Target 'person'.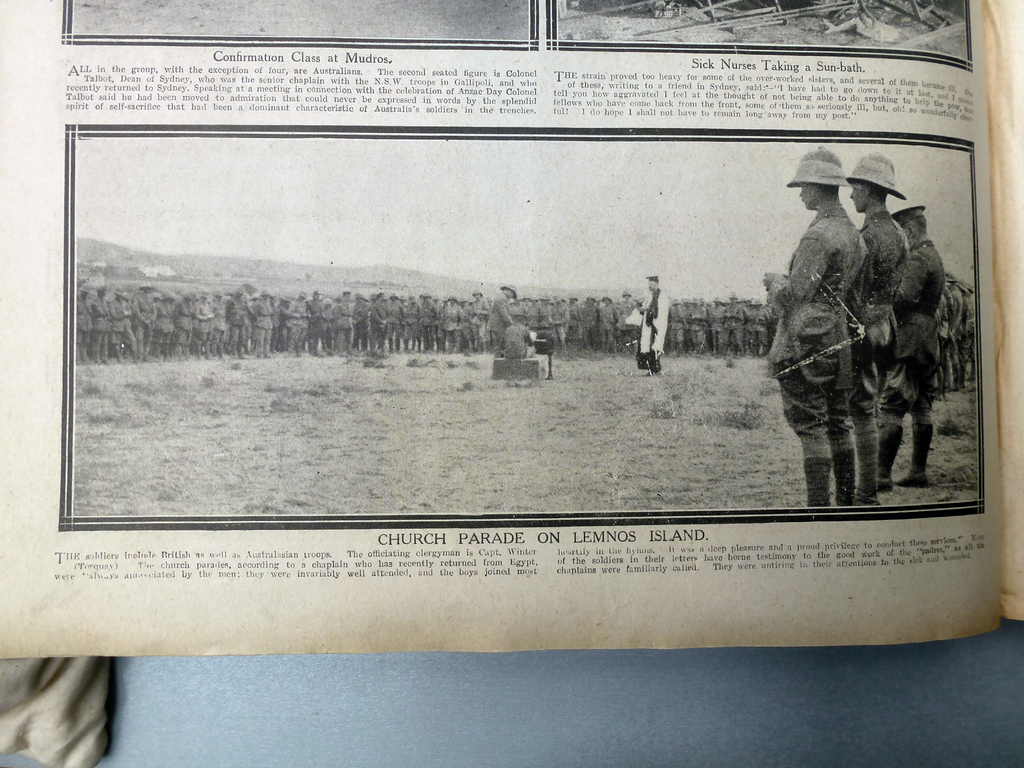
Target region: box=[629, 267, 674, 373].
